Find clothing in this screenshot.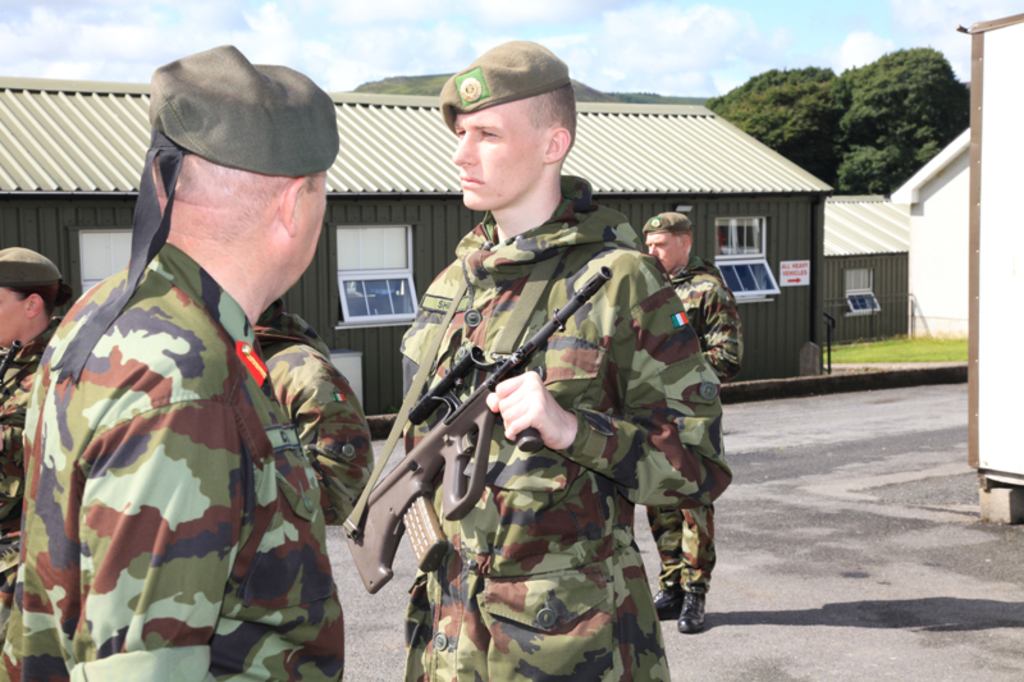
The bounding box for clothing is 650 252 746 598.
